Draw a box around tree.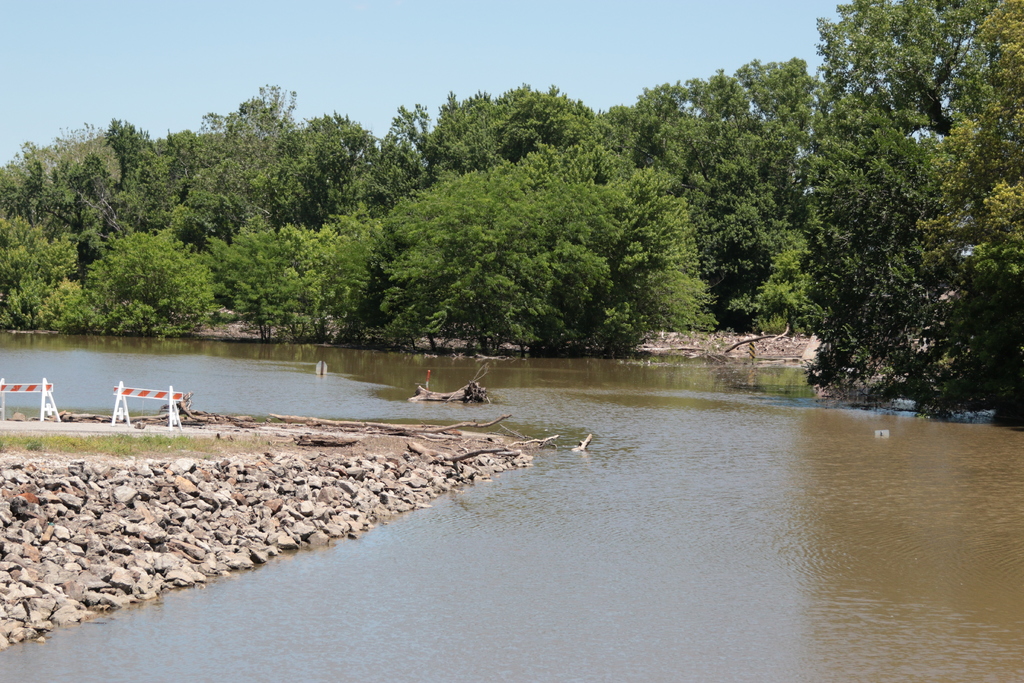
Rect(52, 277, 88, 320).
